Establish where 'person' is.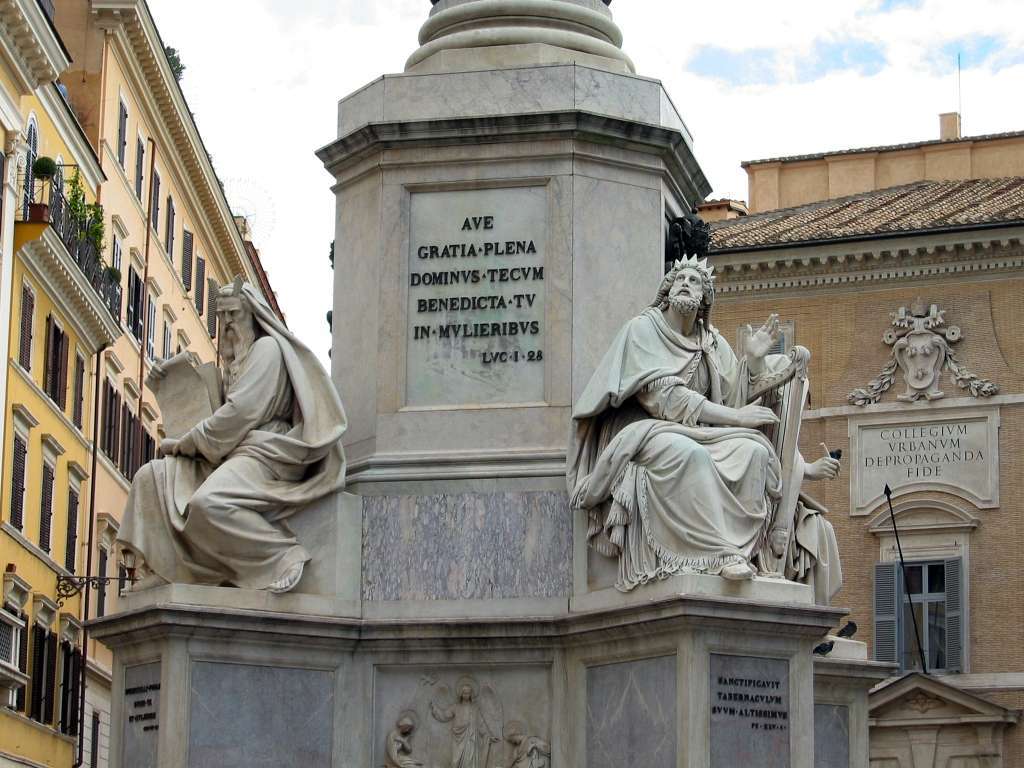
Established at crop(505, 729, 549, 767).
